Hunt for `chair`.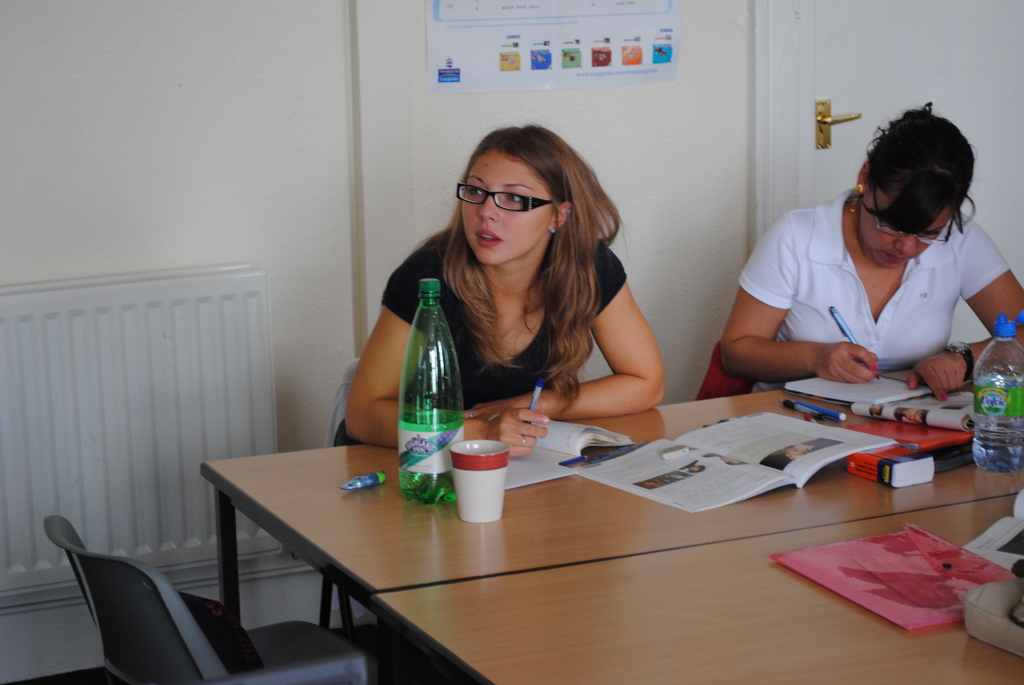
Hunted down at bbox=[707, 342, 754, 398].
